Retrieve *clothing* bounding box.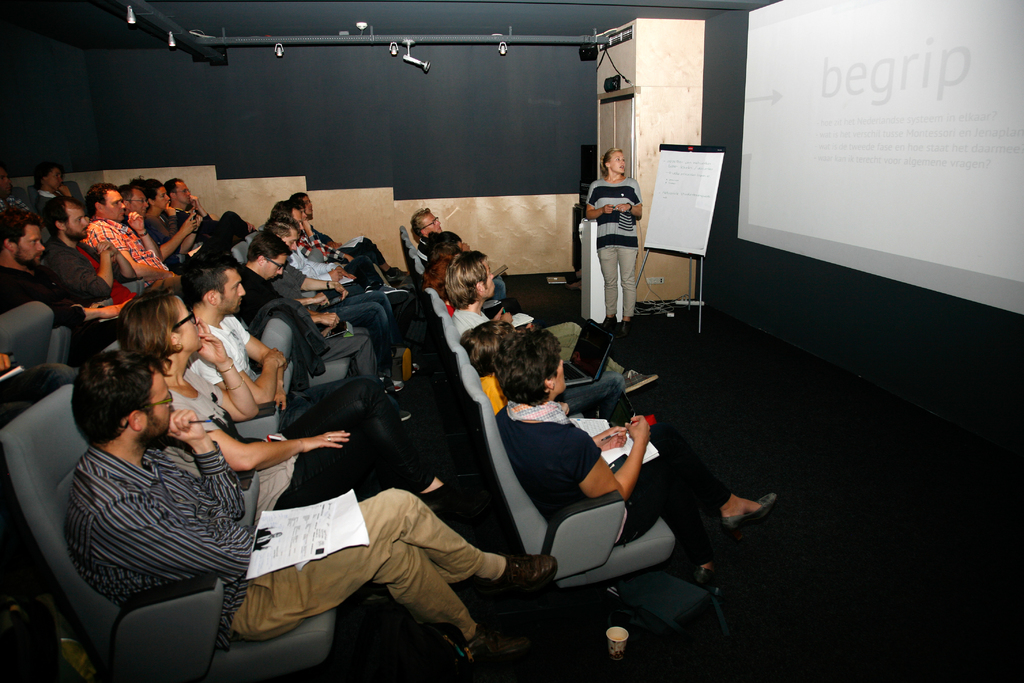
Bounding box: 499/404/731/572.
